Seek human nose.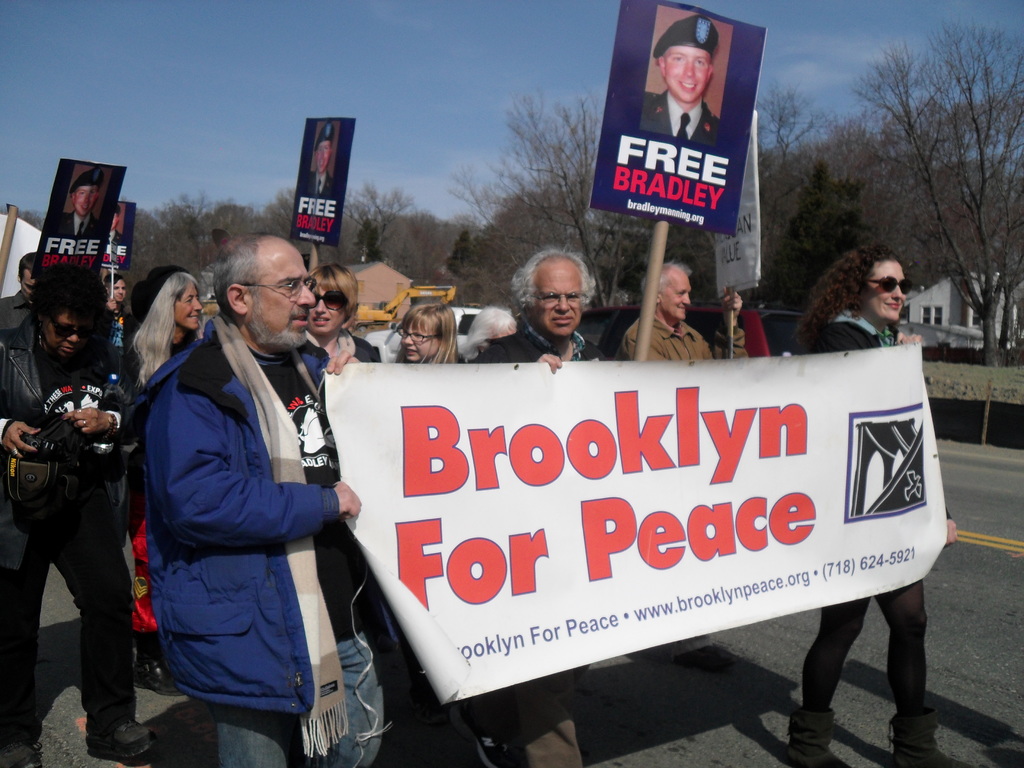
[554, 295, 570, 312].
